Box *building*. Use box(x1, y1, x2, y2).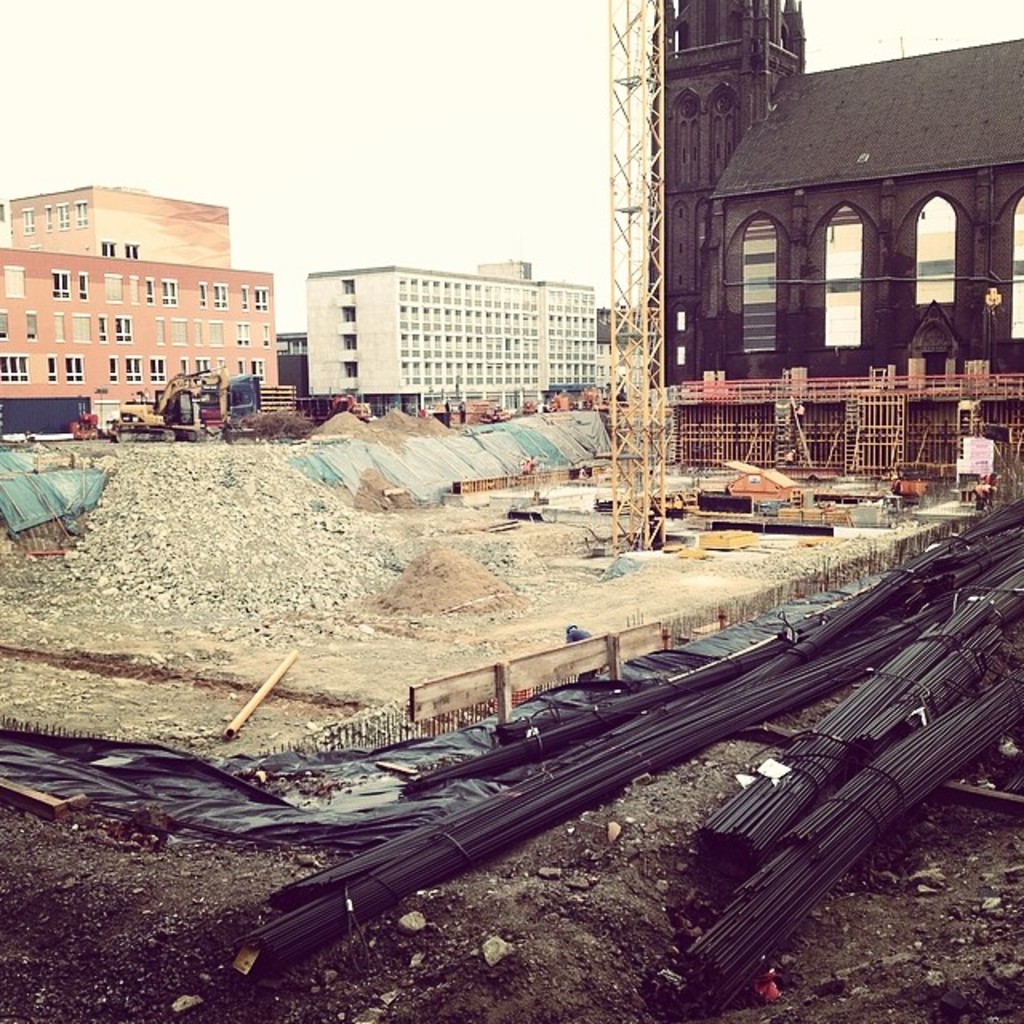
box(301, 256, 605, 418).
